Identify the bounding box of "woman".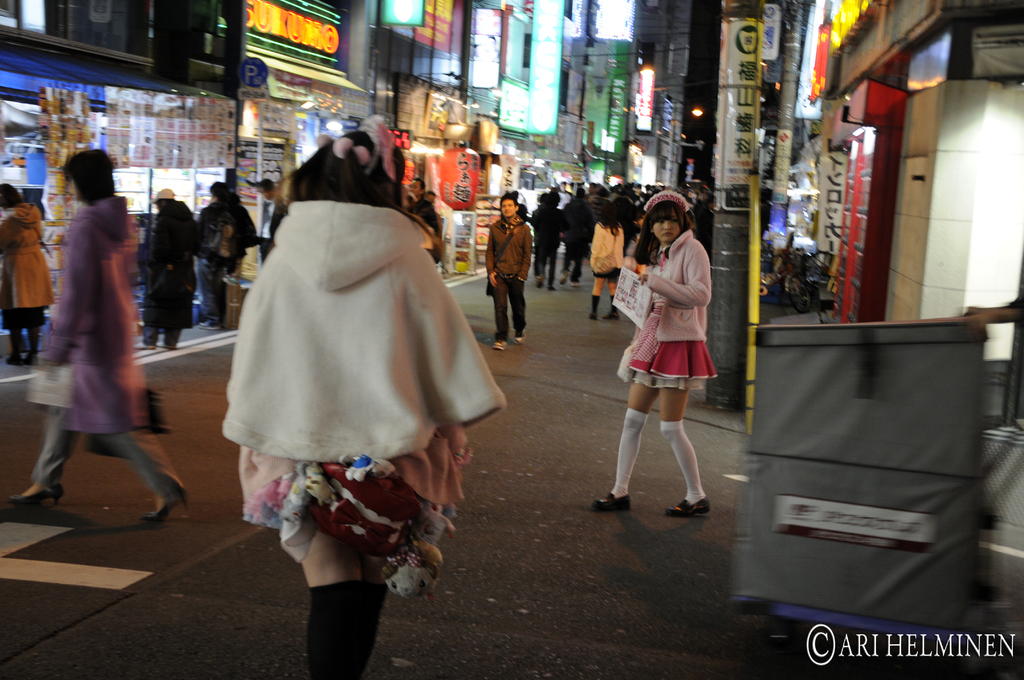
bbox(583, 201, 621, 322).
